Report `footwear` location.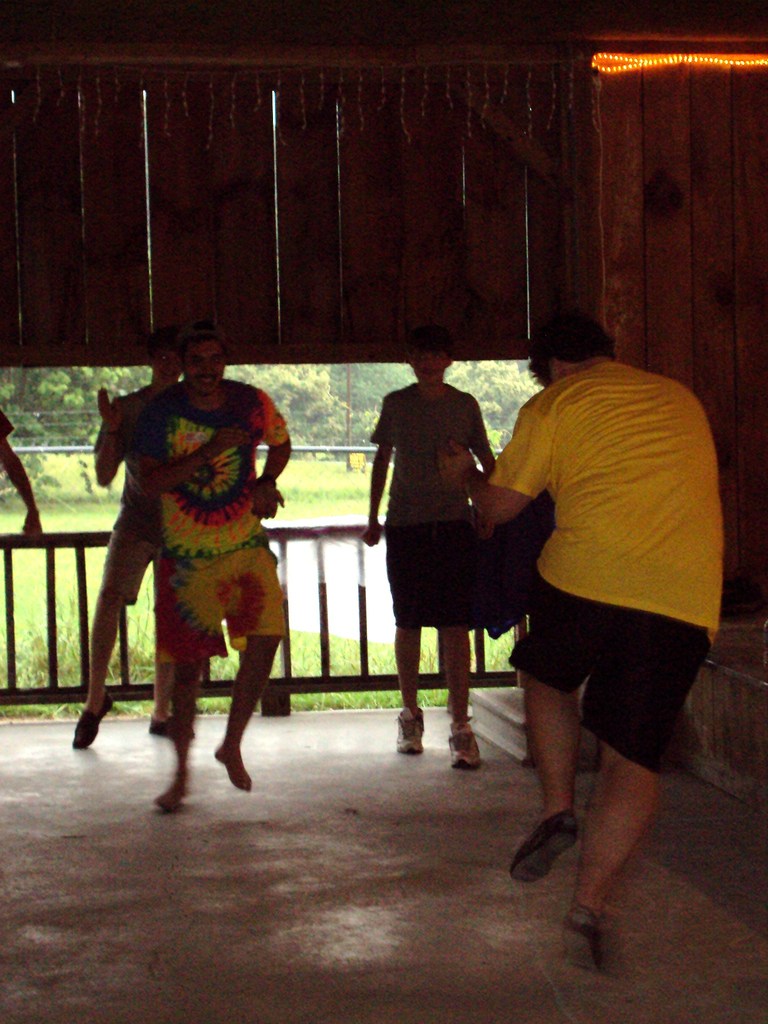
Report: x1=447, y1=719, x2=482, y2=767.
